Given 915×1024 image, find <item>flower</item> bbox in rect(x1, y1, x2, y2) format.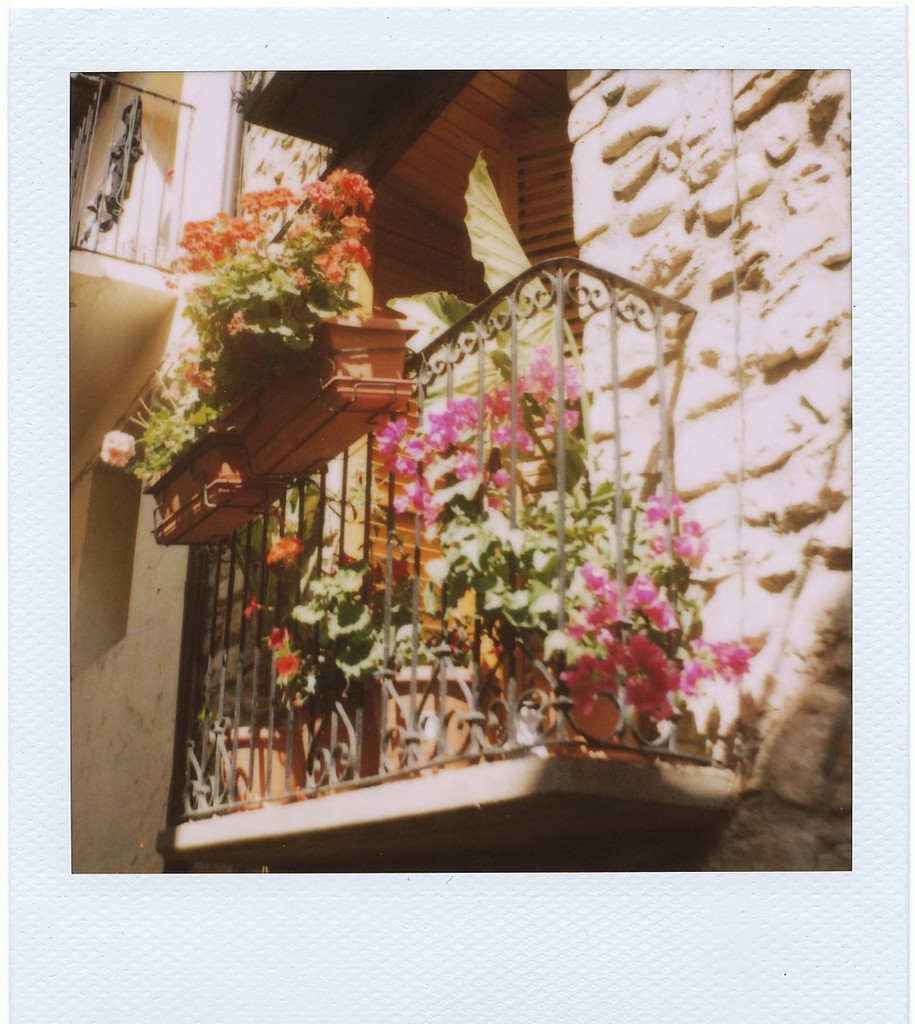
rect(264, 535, 298, 565).
